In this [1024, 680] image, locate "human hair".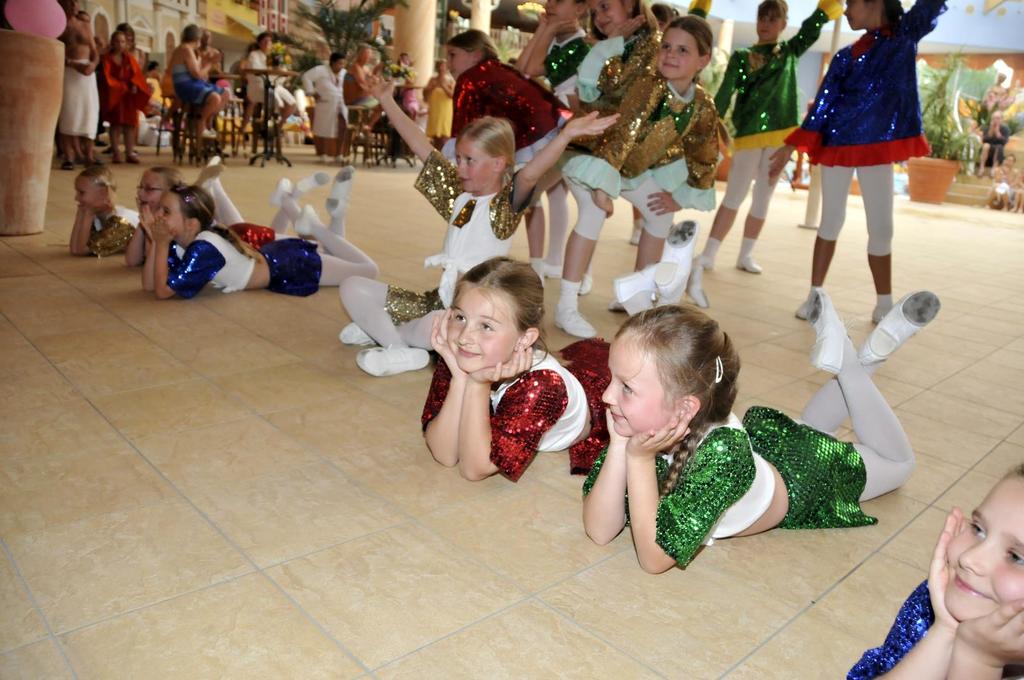
Bounding box: 664/13/712/86.
